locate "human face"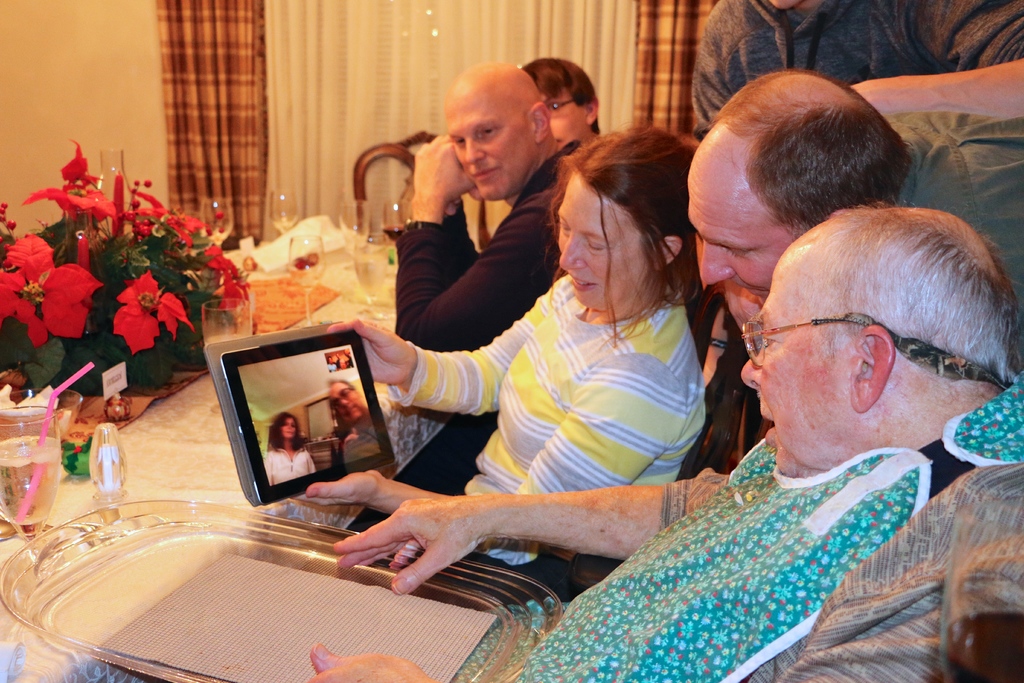
740 273 847 476
